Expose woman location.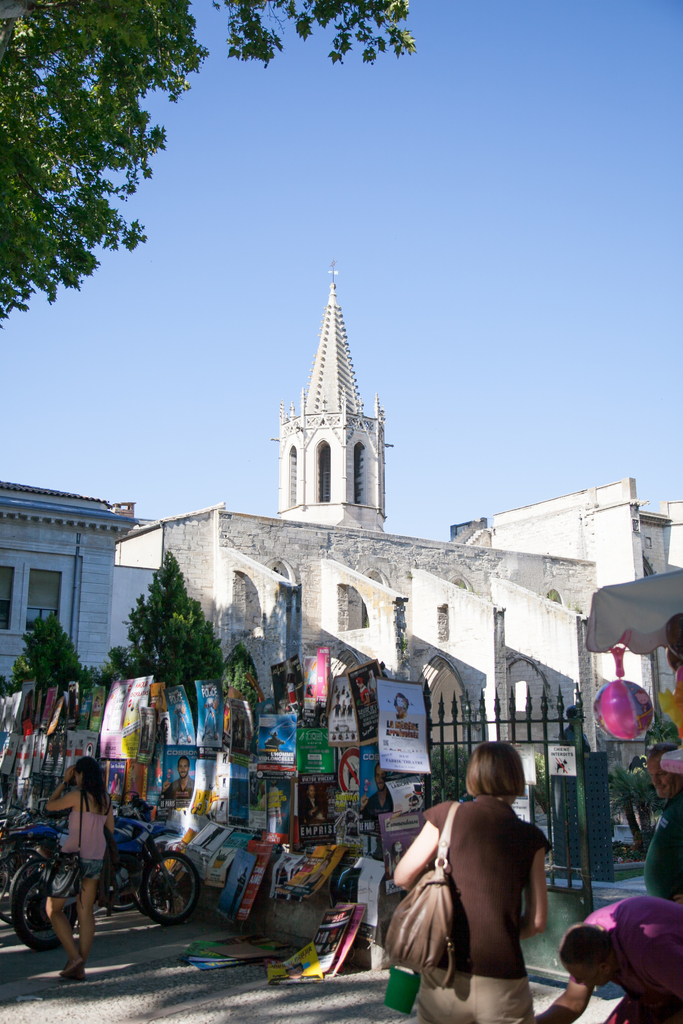
Exposed at 393,745,554,1022.
